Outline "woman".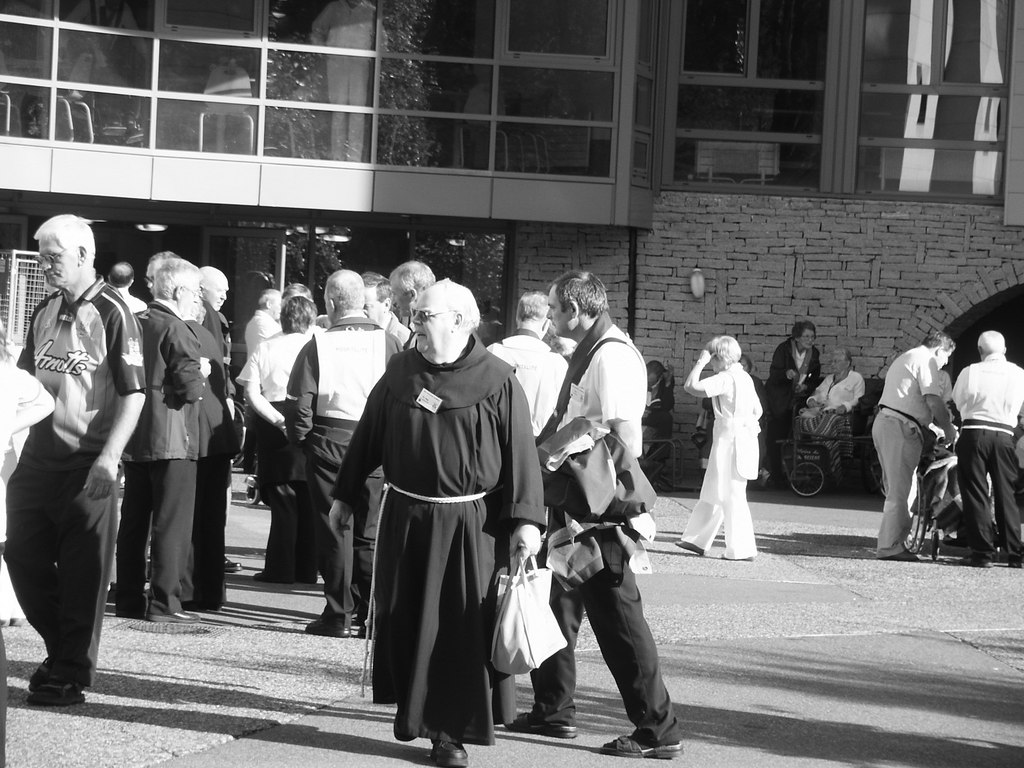
Outline: (808, 346, 863, 413).
